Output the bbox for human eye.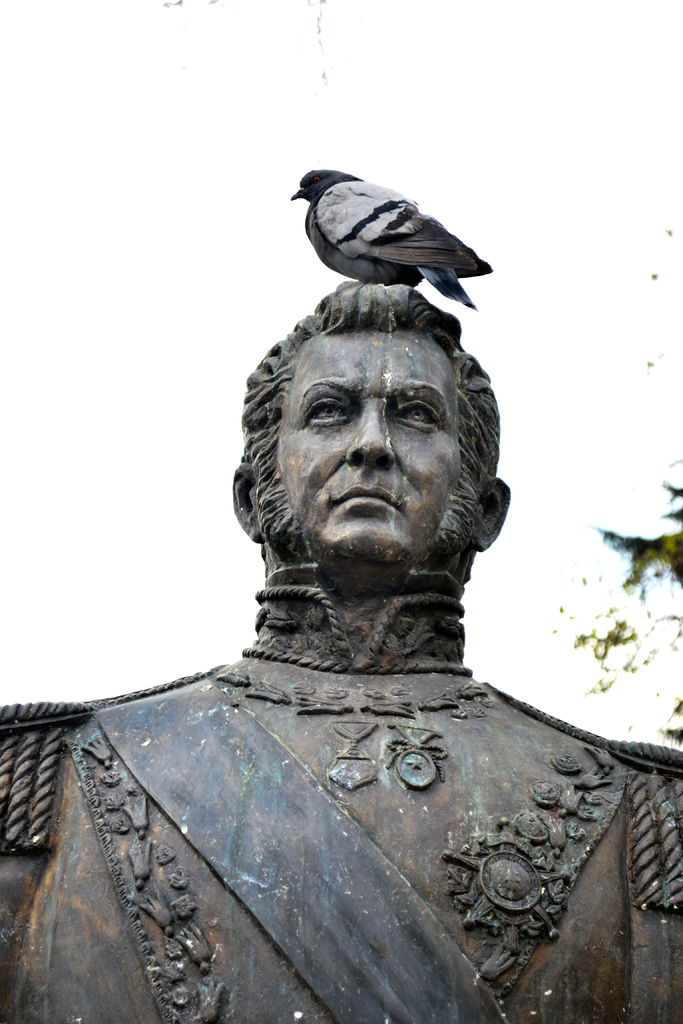
388:399:445:437.
